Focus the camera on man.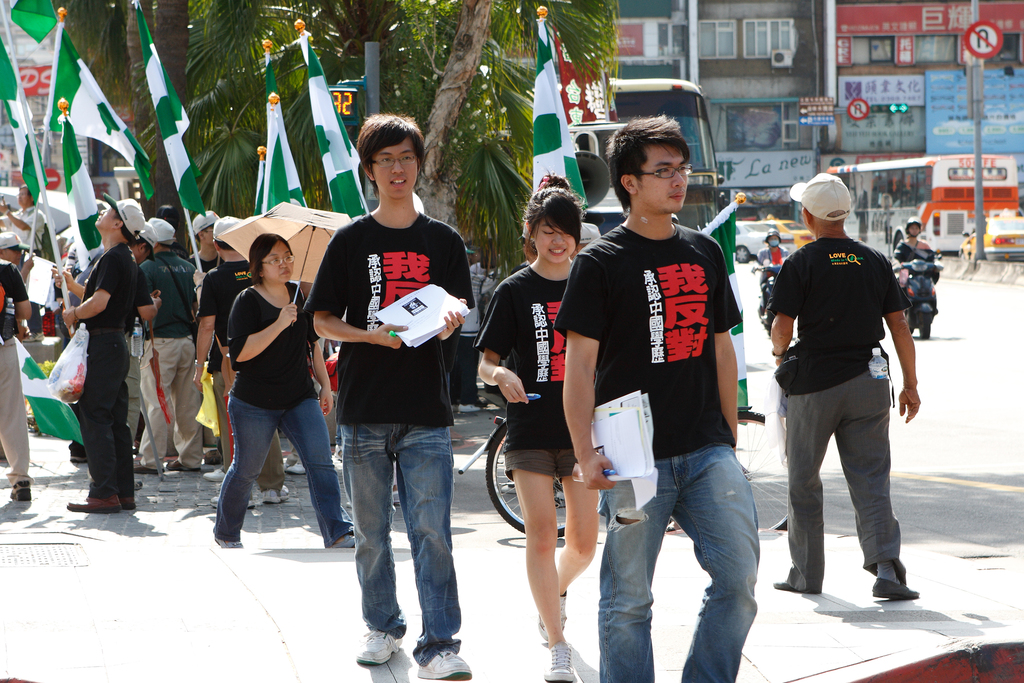
Focus region: {"left": 301, "top": 104, "right": 479, "bottom": 682}.
